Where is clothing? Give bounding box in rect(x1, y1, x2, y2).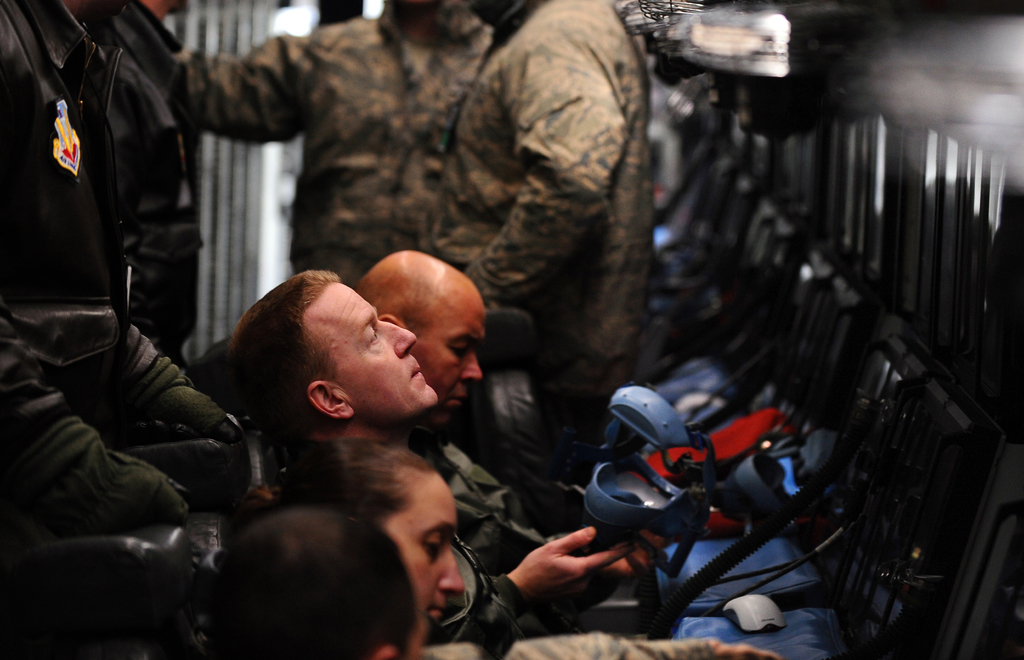
rect(433, 0, 647, 422).
